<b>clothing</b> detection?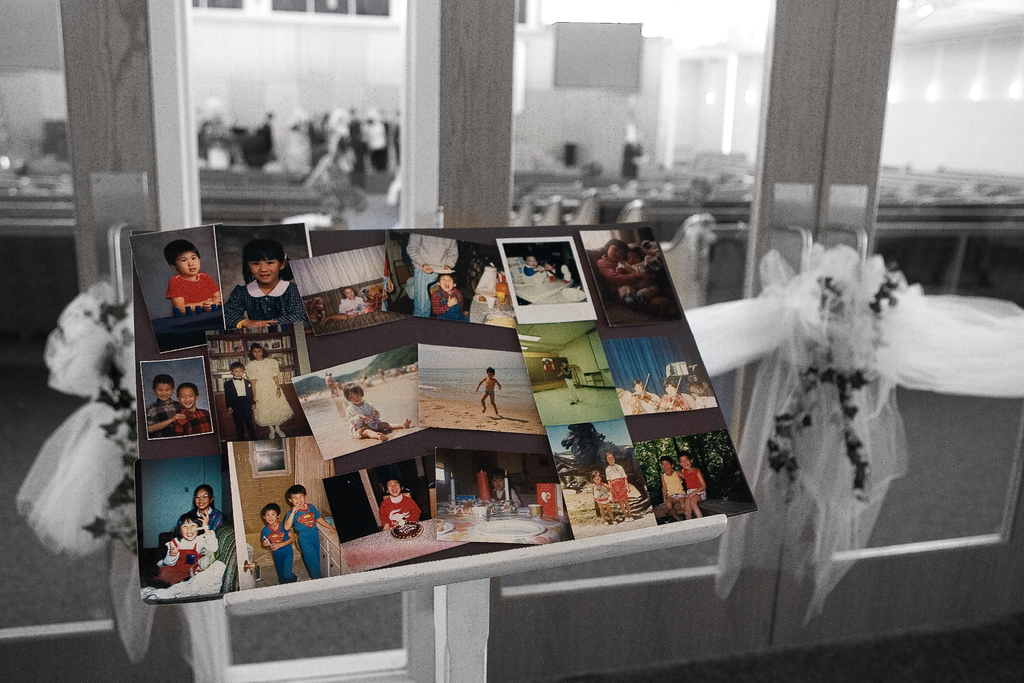
(left=266, top=518, right=295, bottom=582)
